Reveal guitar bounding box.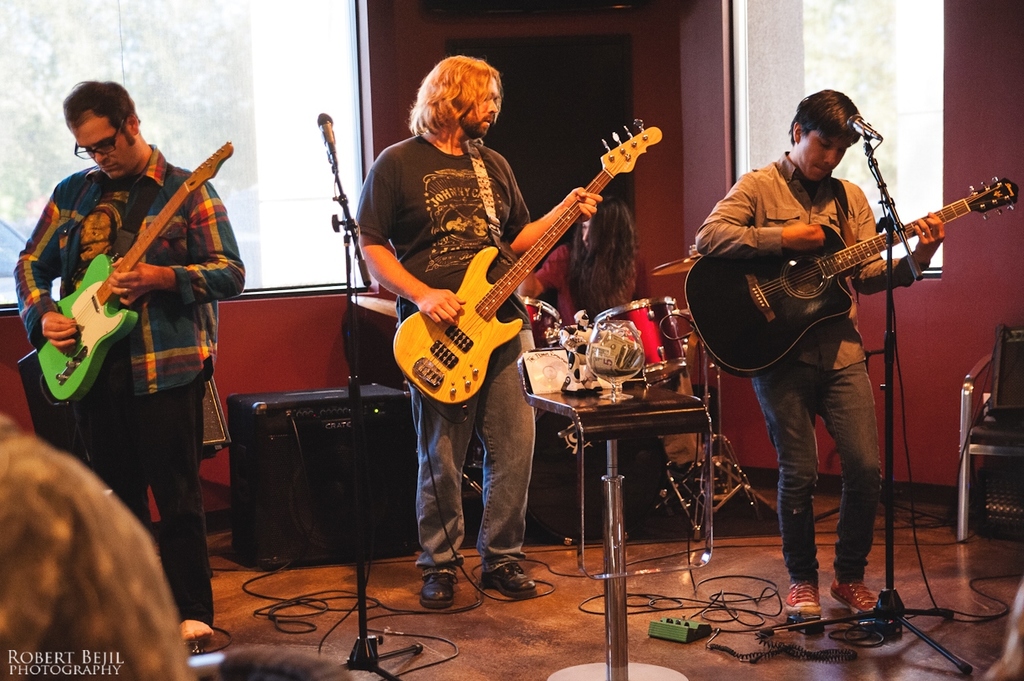
Revealed: BBox(33, 142, 235, 408).
